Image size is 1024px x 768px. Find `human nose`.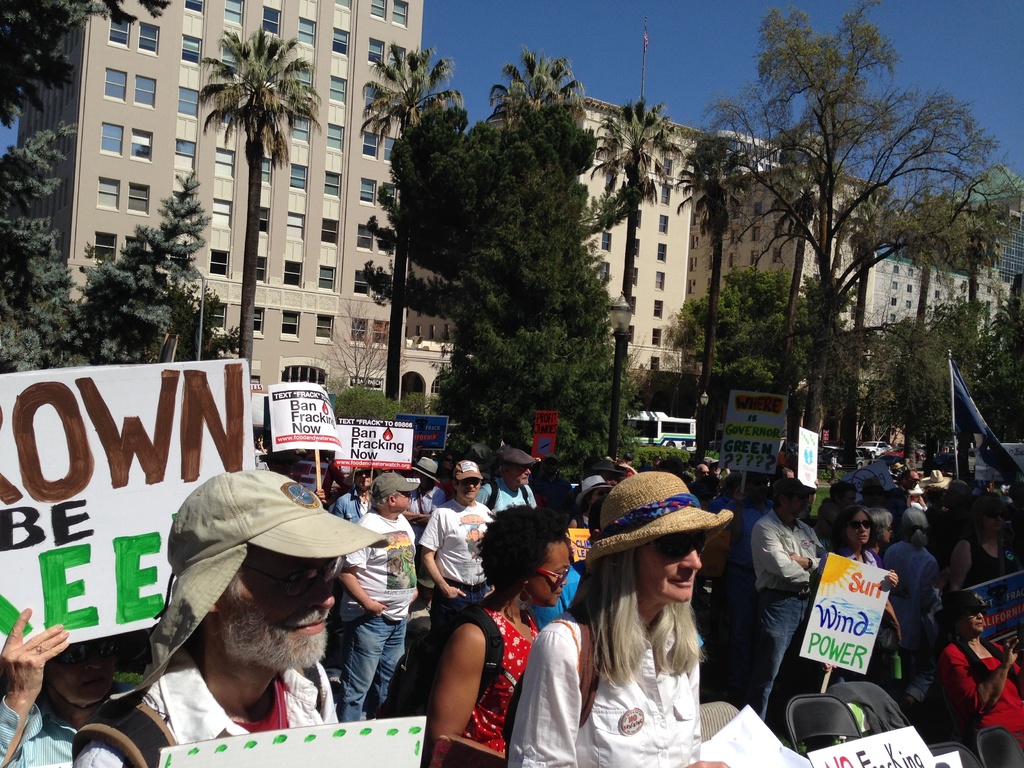
bbox=[468, 481, 472, 490].
